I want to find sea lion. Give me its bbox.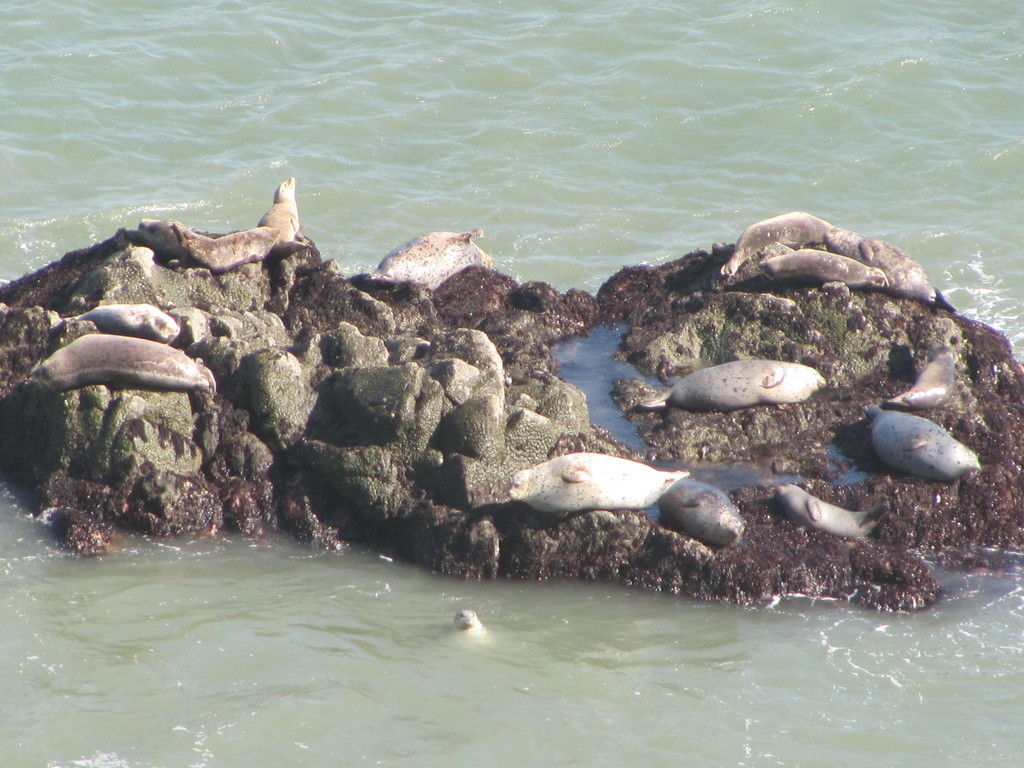
select_region(769, 484, 886, 529).
